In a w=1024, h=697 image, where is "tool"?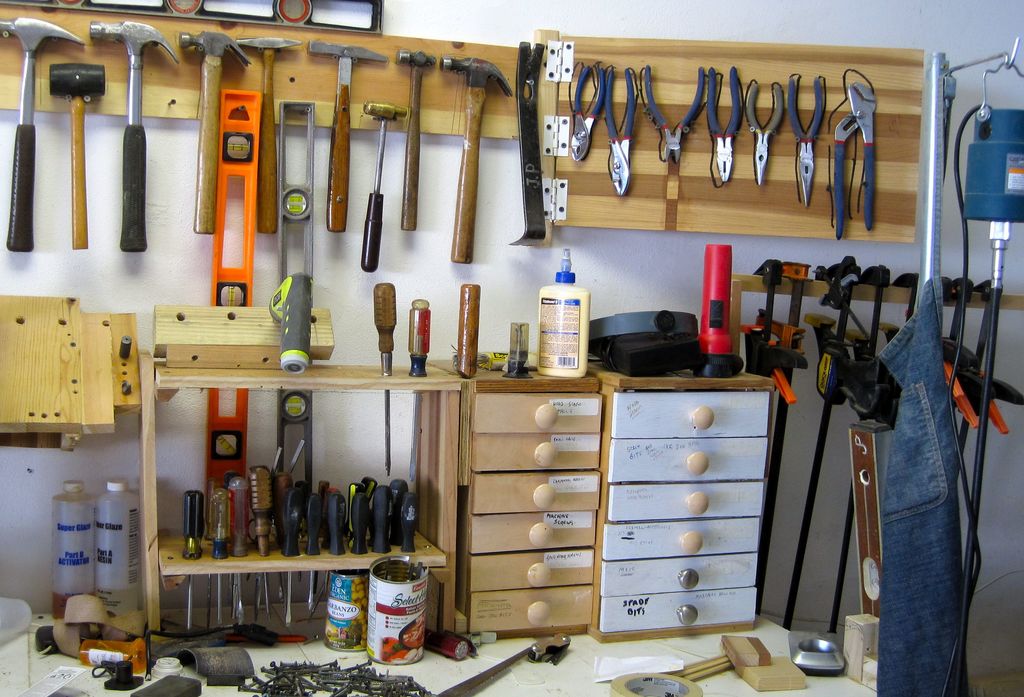
bbox=[394, 48, 439, 229].
